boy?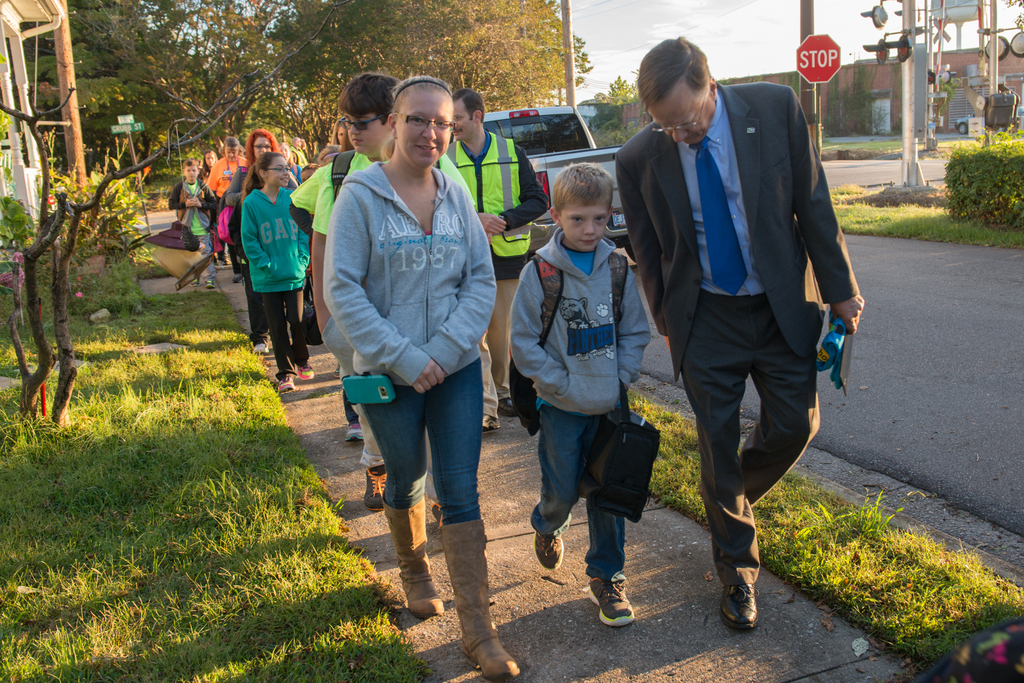
173/150/223/284
